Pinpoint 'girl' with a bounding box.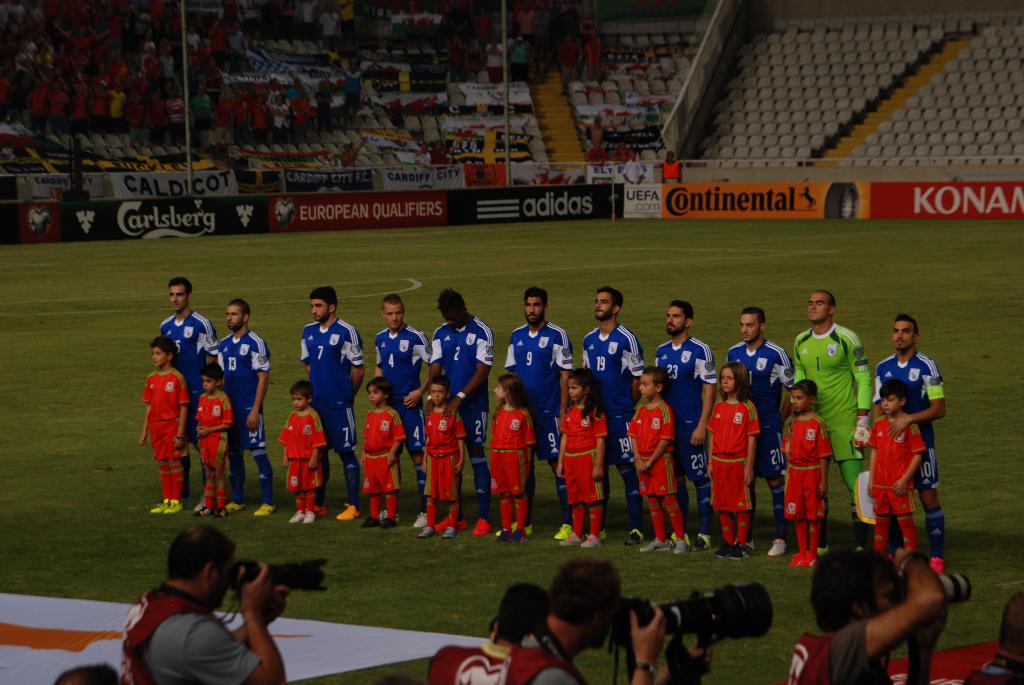
<box>705,359,763,559</box>.
